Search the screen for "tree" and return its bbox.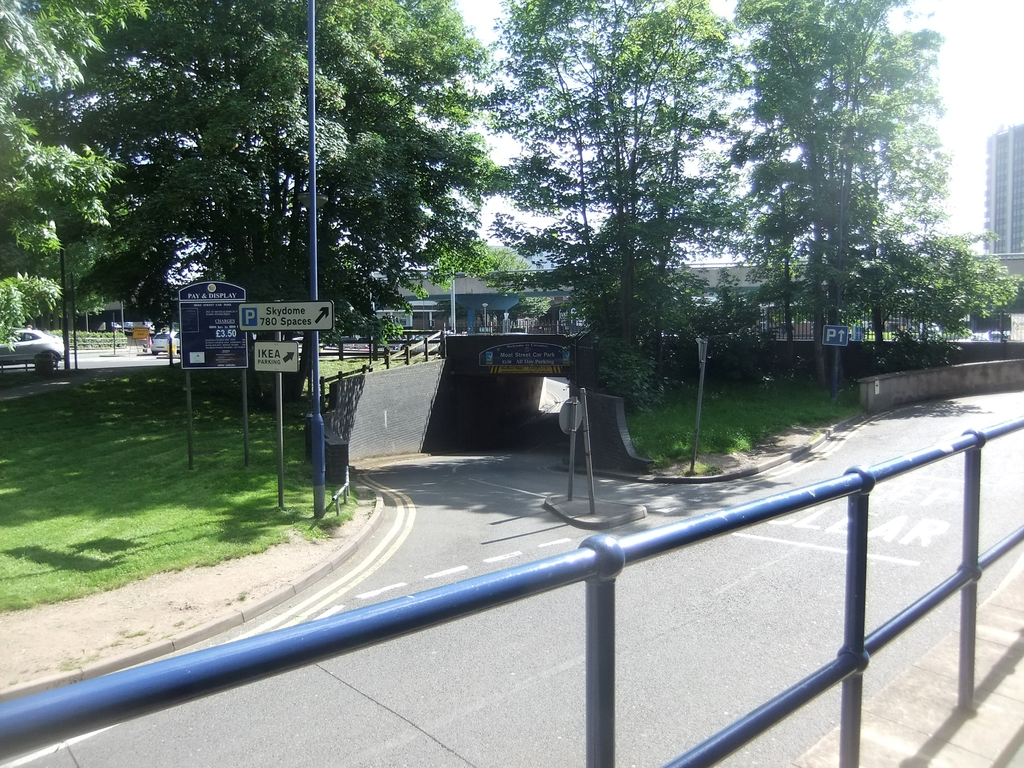
Found: 465,0,752,401.
